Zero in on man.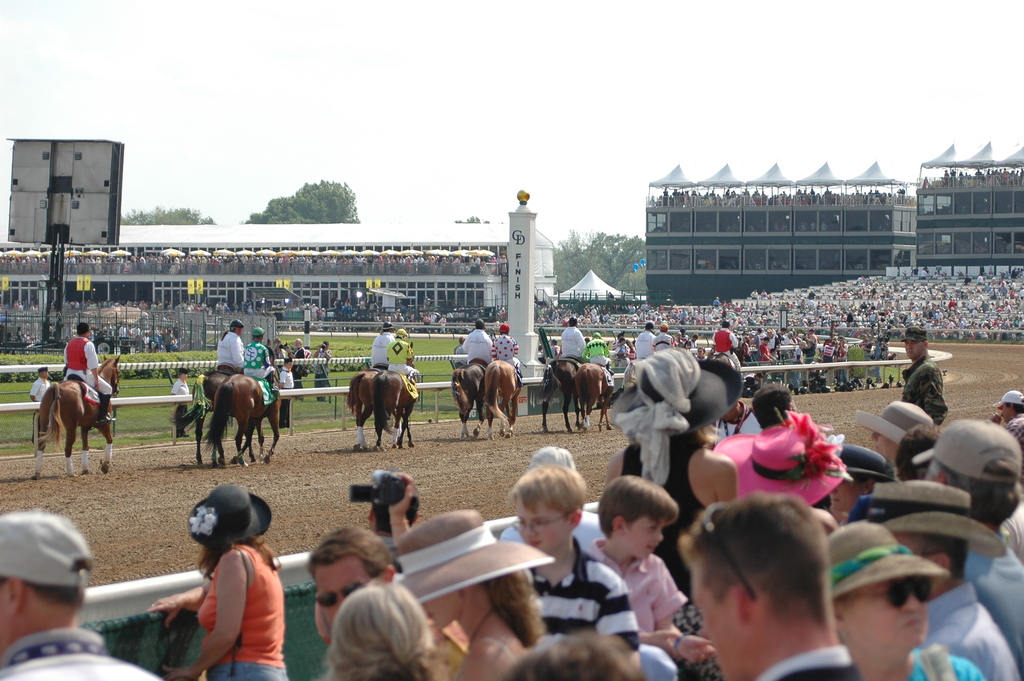
Zeroed in: {"left": 242, "top": 330, "right": 278, "bottom": 391}.
